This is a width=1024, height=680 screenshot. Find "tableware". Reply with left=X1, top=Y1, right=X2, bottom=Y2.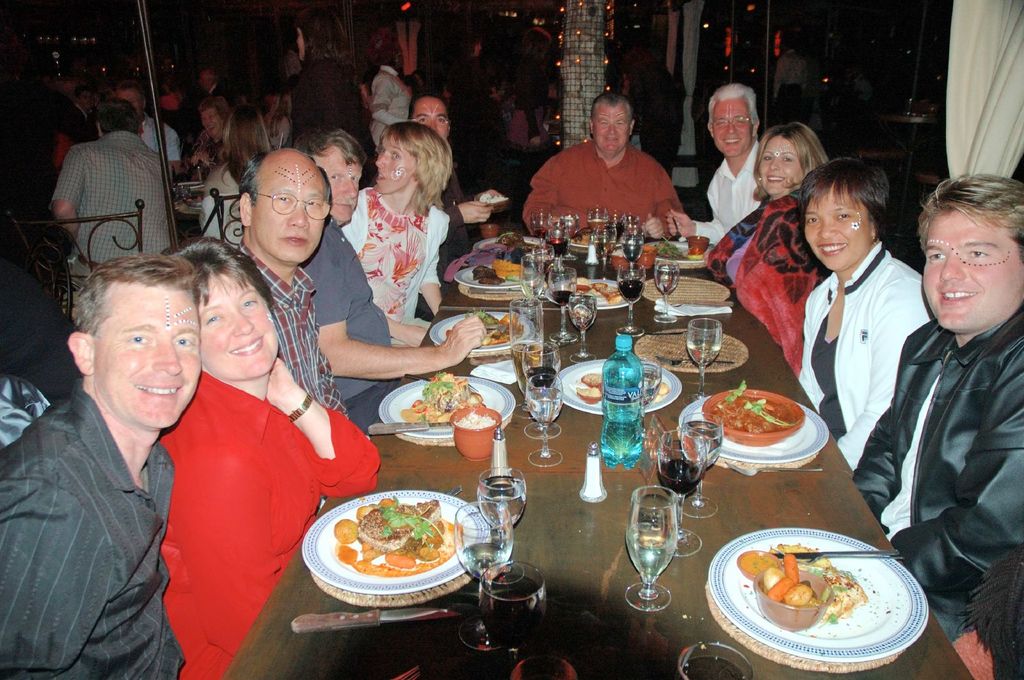
left=302, top=488, right=493, bottom=600.
